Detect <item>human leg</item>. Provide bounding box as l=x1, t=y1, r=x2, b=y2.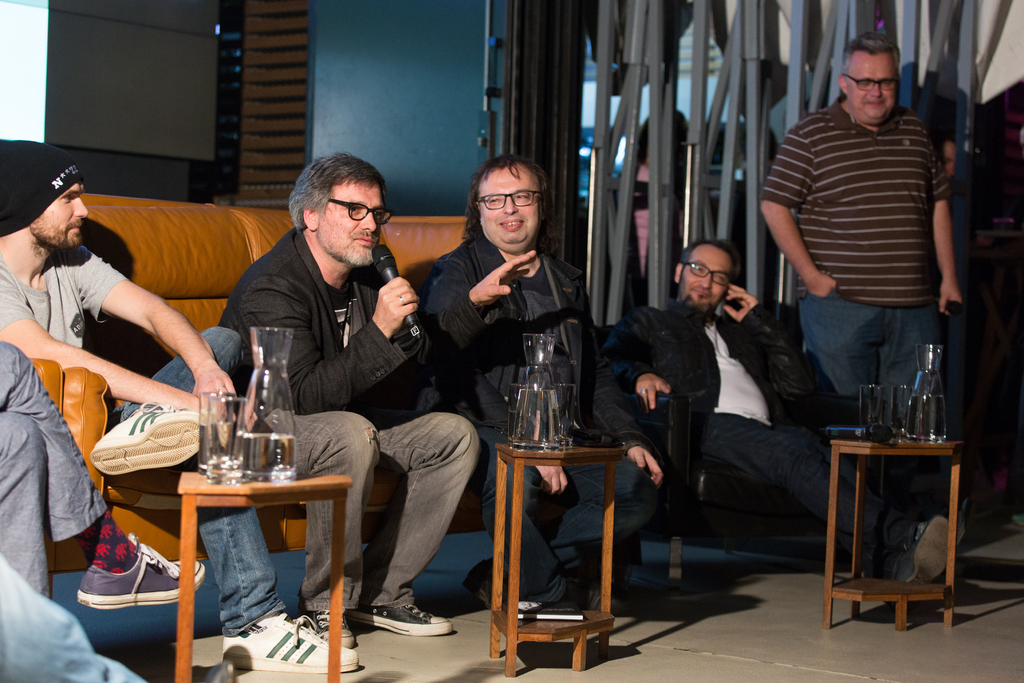
l=701, t=411, r=964, b=583.
